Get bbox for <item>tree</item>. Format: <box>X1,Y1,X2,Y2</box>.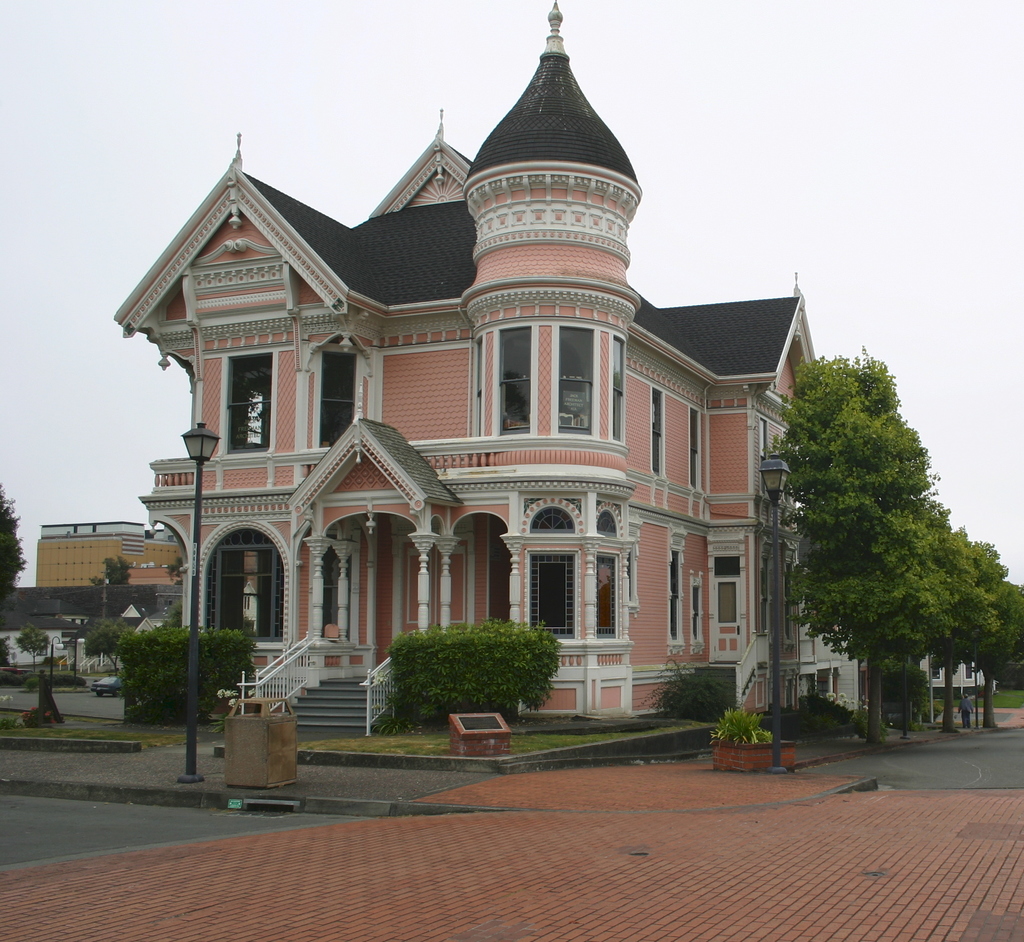
<box>160,600,180,628</box>.
